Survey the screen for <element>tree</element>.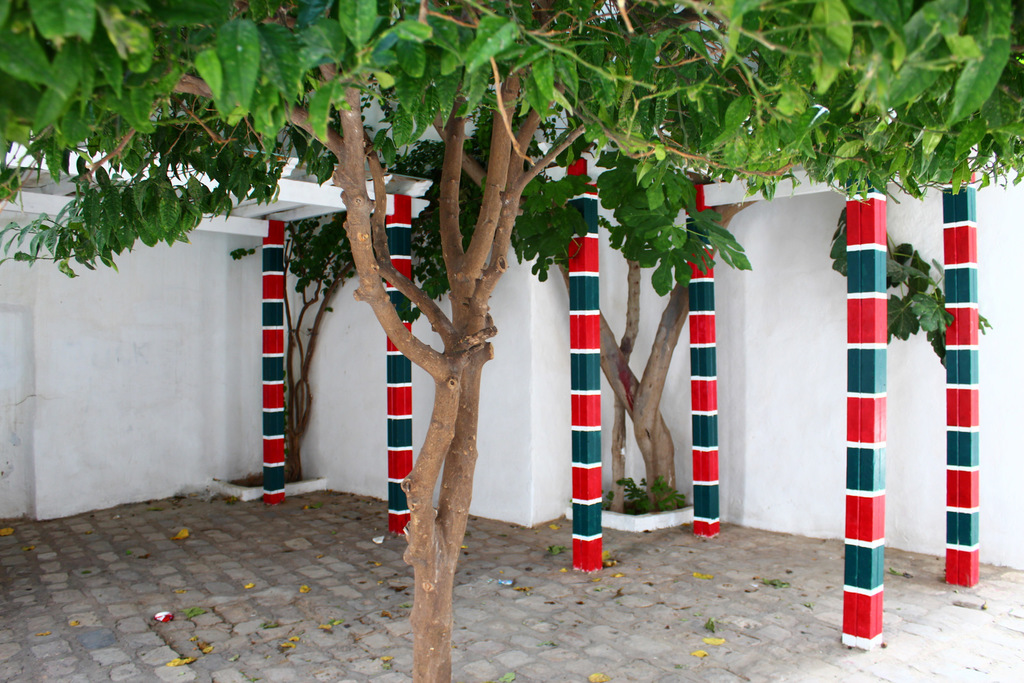
Survey found: 0, 0, 1023, 682.
